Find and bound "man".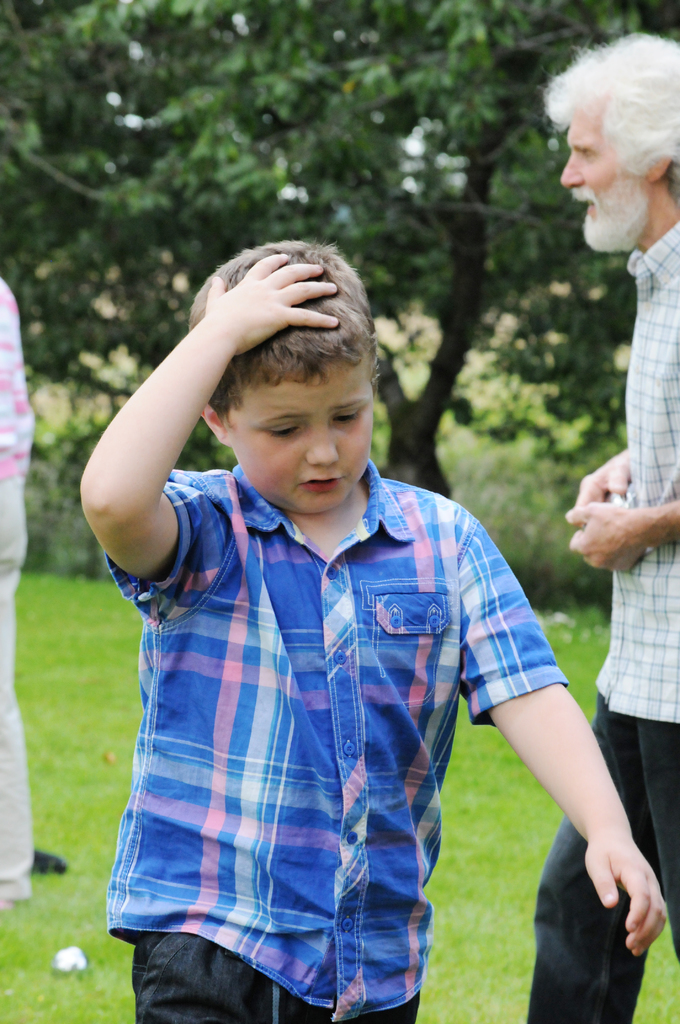
Bound: 524 22 679 1023.
